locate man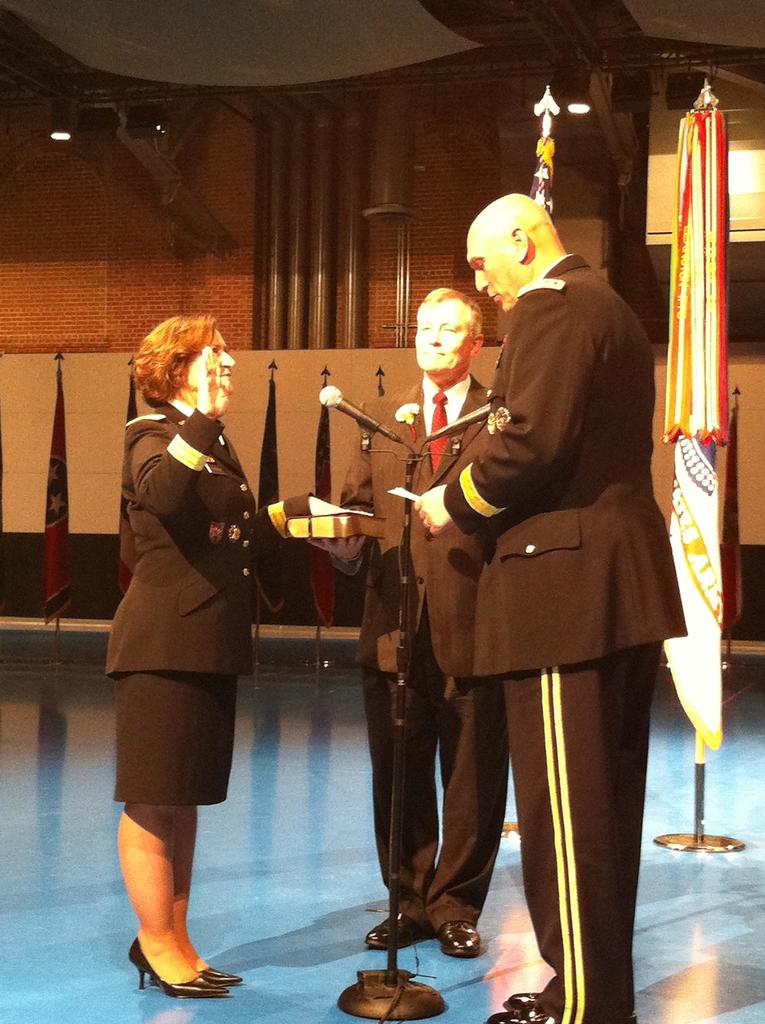
<bbox>431, 125, 682, 1006</bbox>
